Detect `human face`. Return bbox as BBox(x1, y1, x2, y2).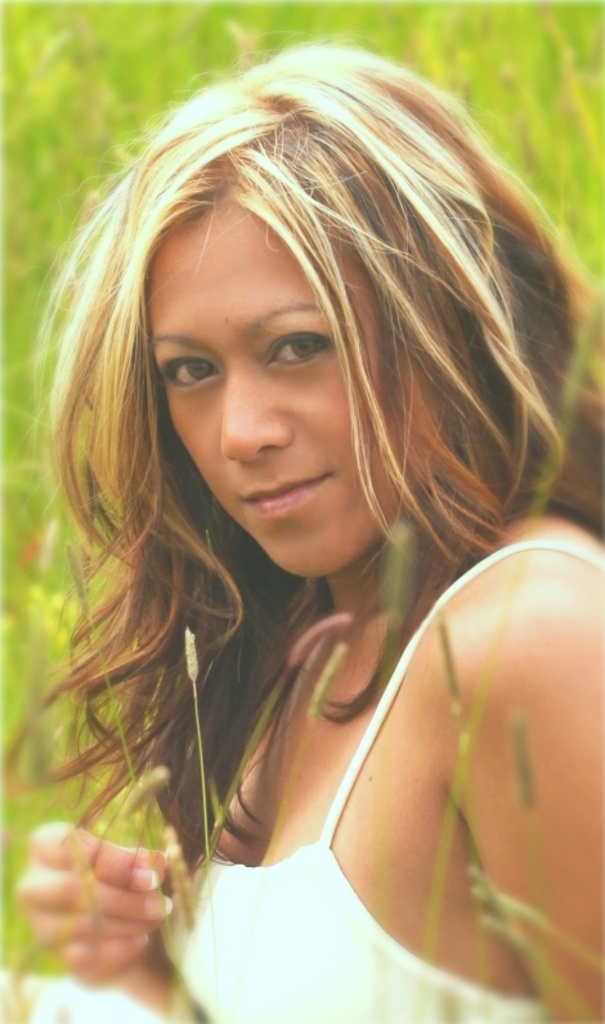
BBox(151, 202, 440, 580).
